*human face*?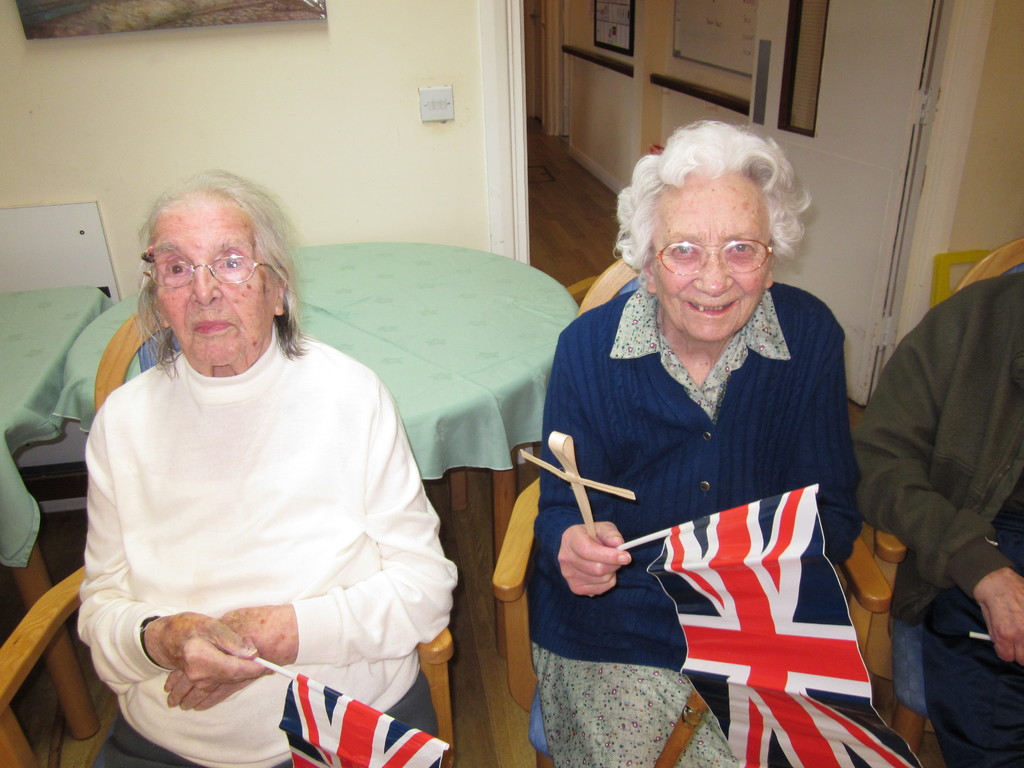
[left=155, top=192, right=274, bottom=365]
